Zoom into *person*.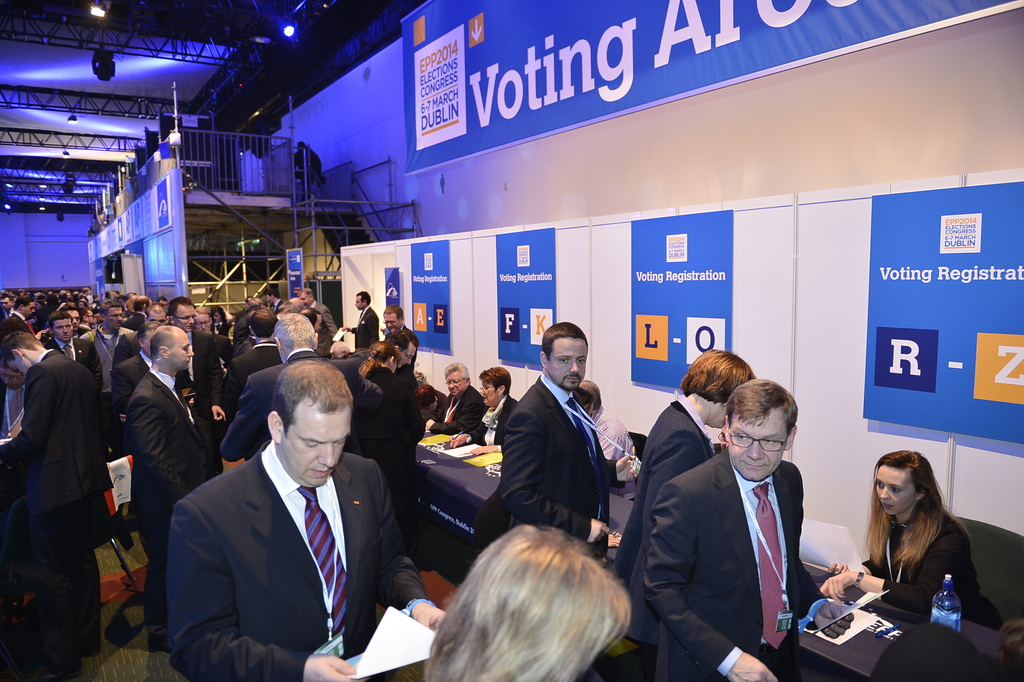
Zoom target: (355,346,387,465).
